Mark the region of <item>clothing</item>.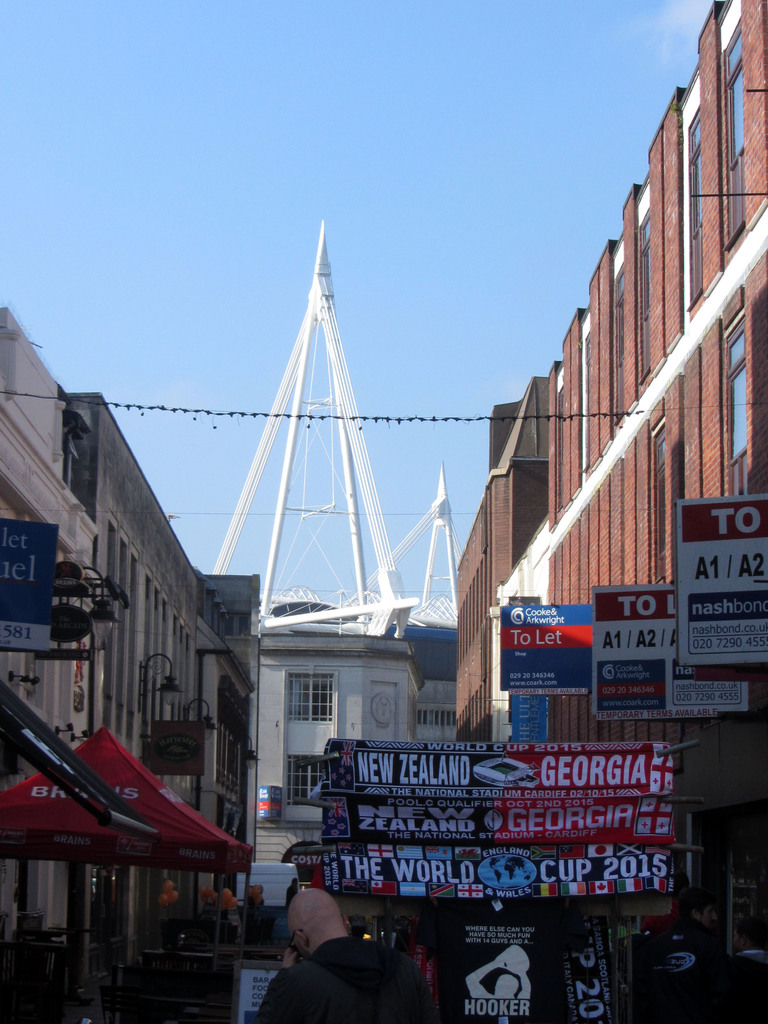
Region: <box>262,903,400,1001</box>.
